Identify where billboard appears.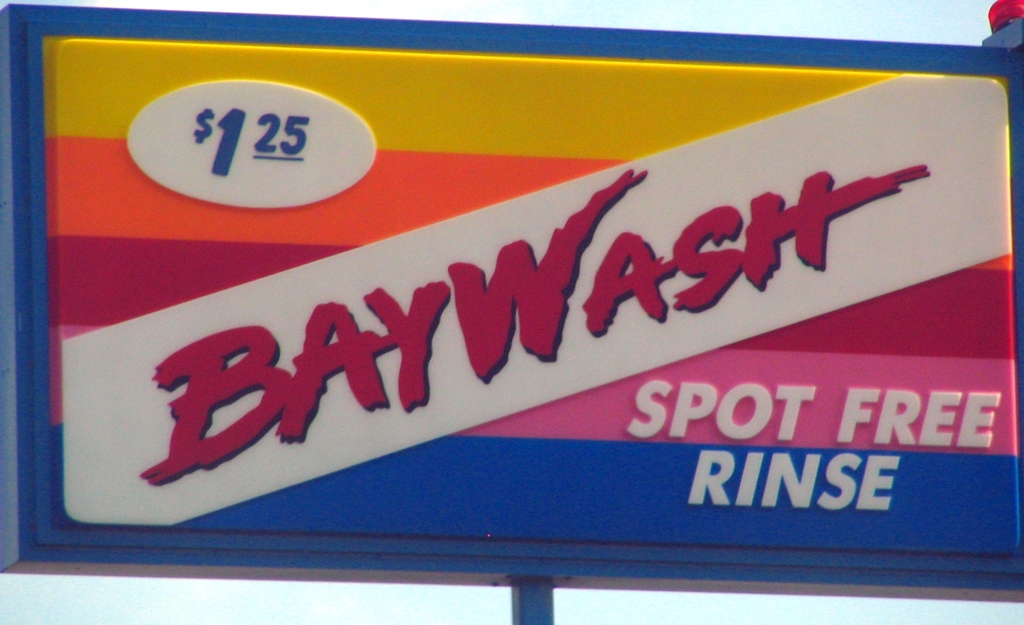
Appears at {"x1": 0, "y1": 71, "x2": 1023, "y2": 624}.
